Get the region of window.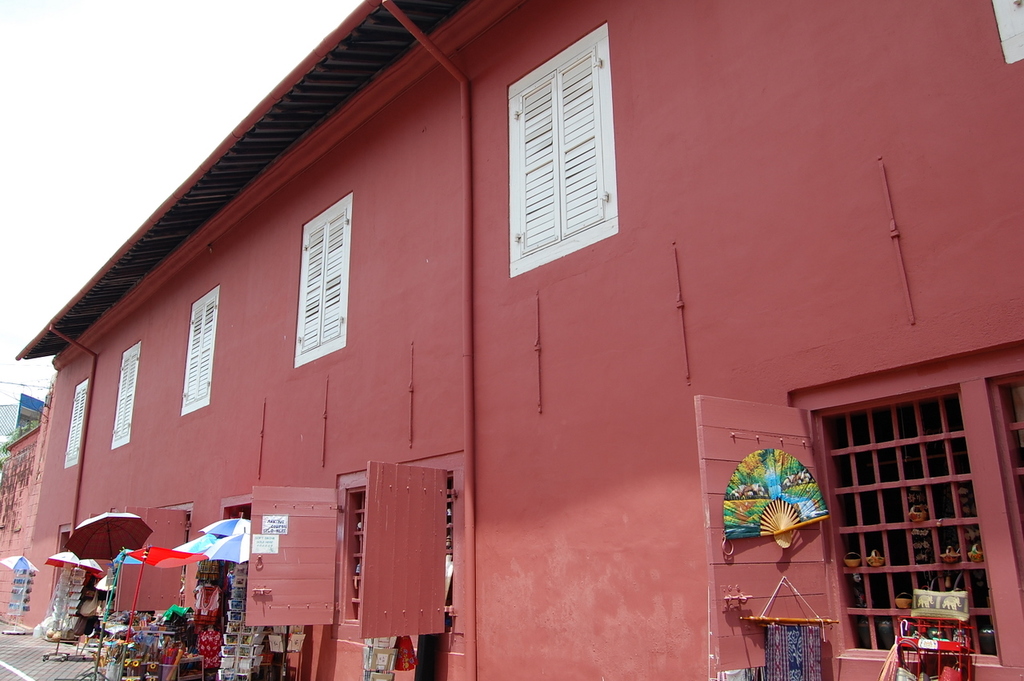
l=110, t=340, r=142, b=451.
